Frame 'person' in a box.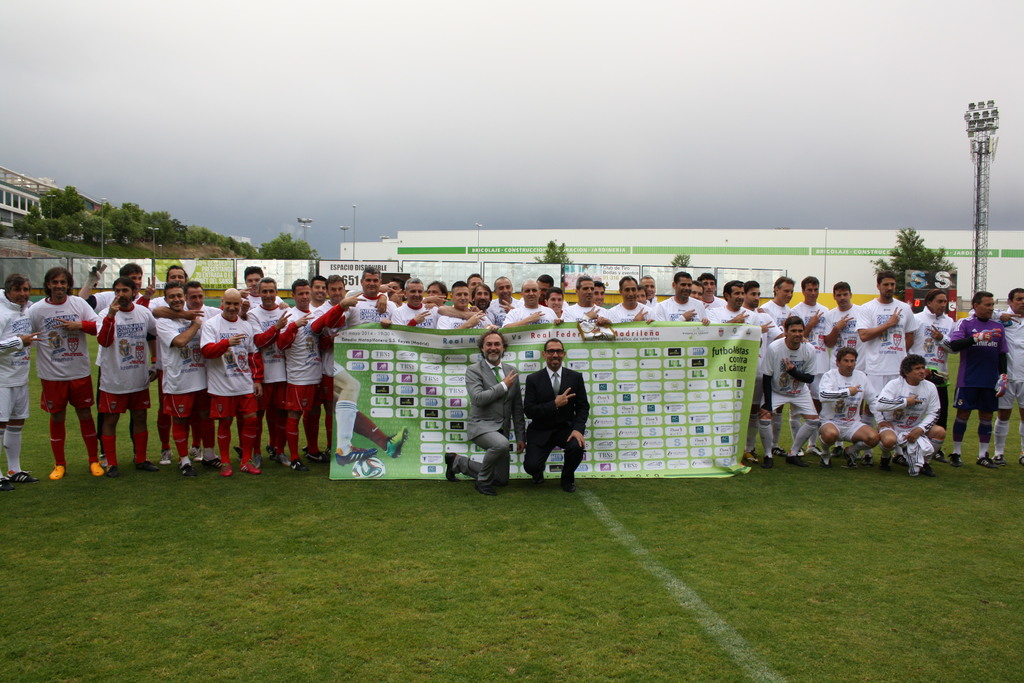
x1=991, y1=284, x2=1023, y2=465.
